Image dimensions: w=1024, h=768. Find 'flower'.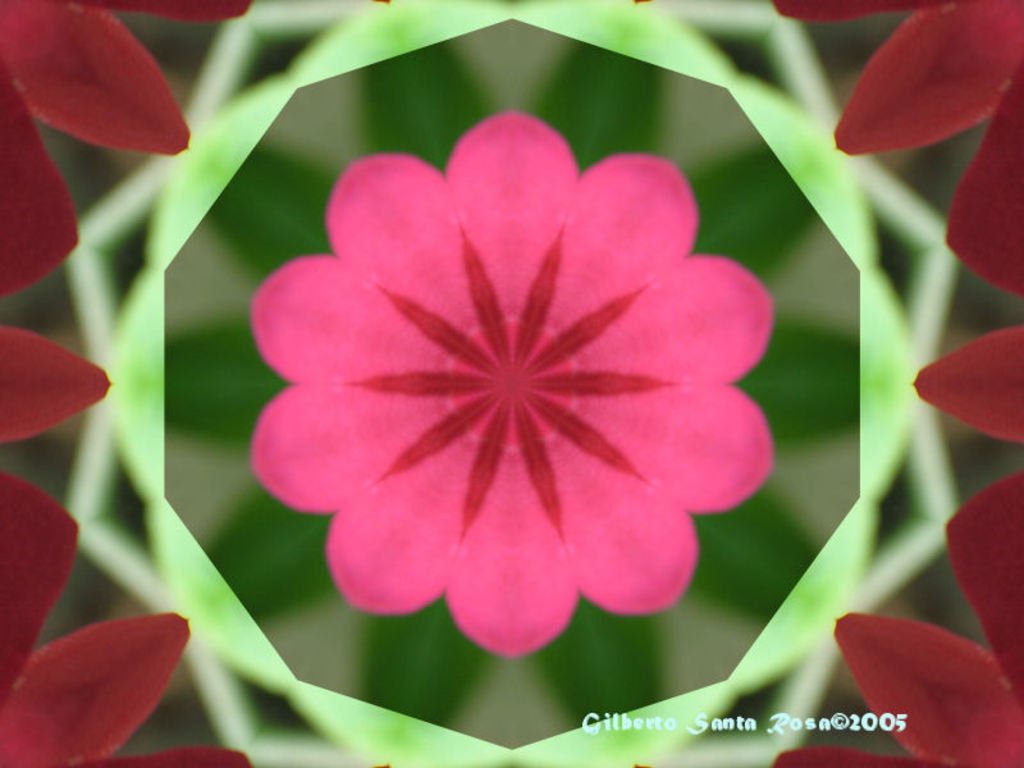
box=[771, 0, 1023, 301].
